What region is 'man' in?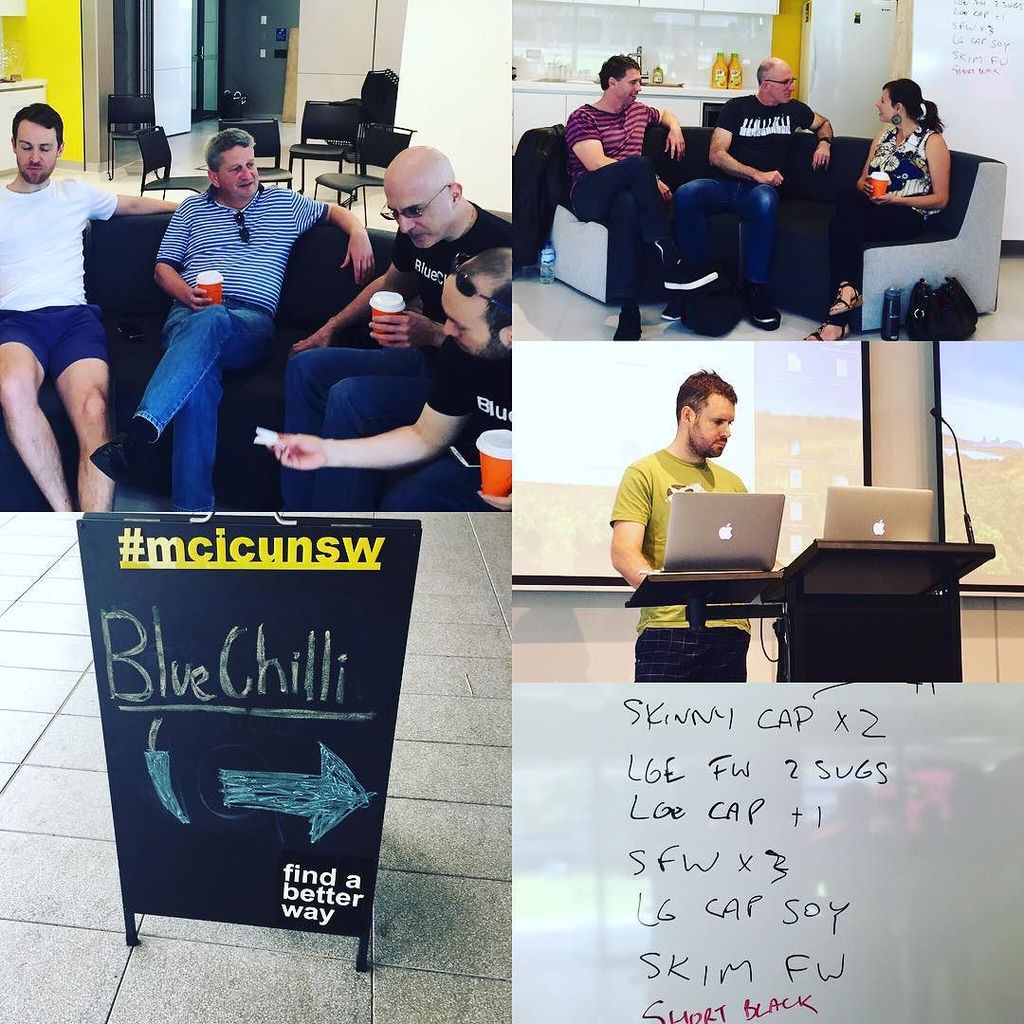
661, 55, 837, 324.
